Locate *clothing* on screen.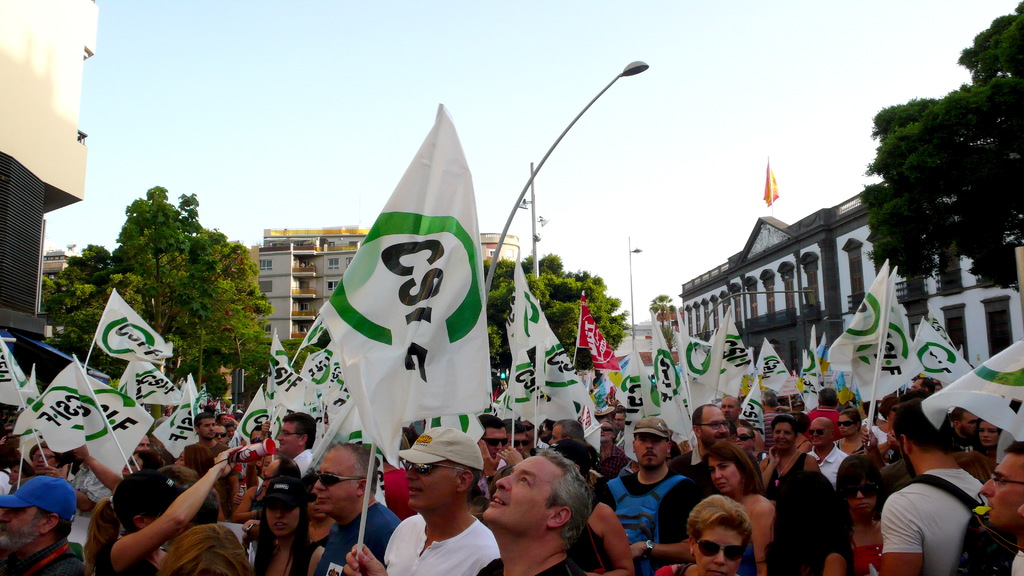
On screen at crop(2, 540, 89, 575).
